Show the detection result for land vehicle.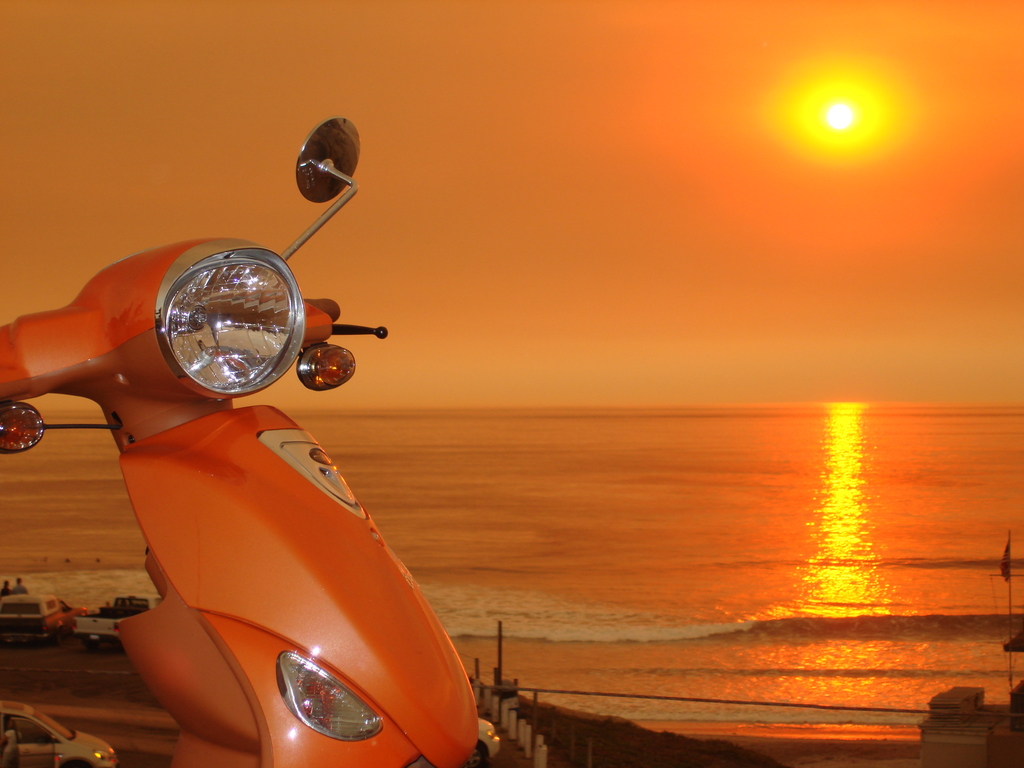
0,590,88,643.
